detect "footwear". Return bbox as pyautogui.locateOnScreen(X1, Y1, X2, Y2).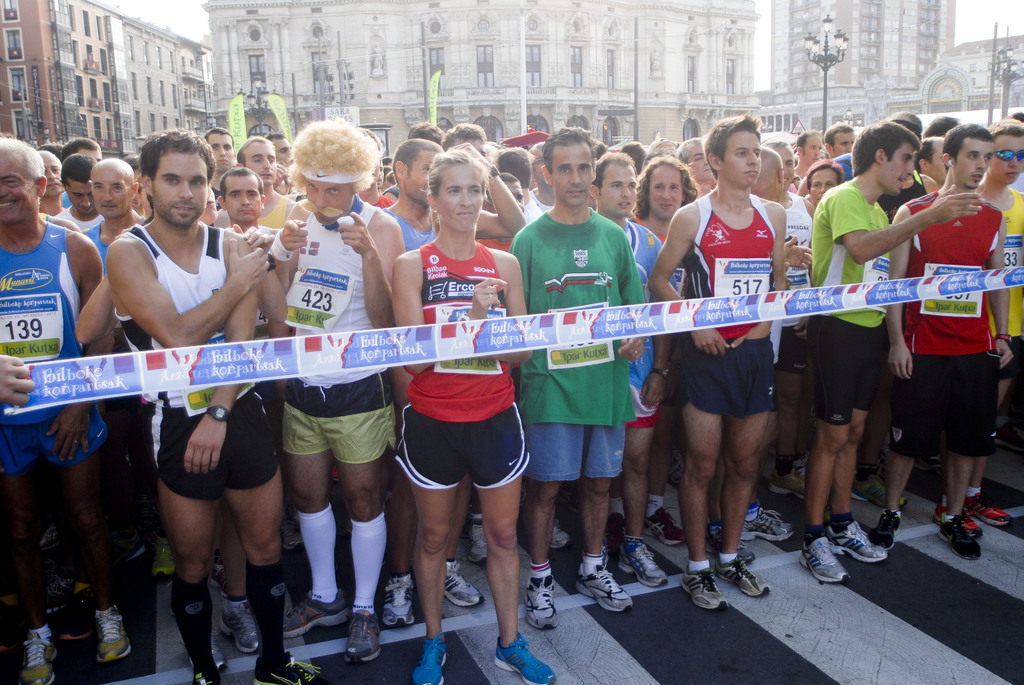
pyautogui.locateOnScreen(805, 521, 904, 588).
